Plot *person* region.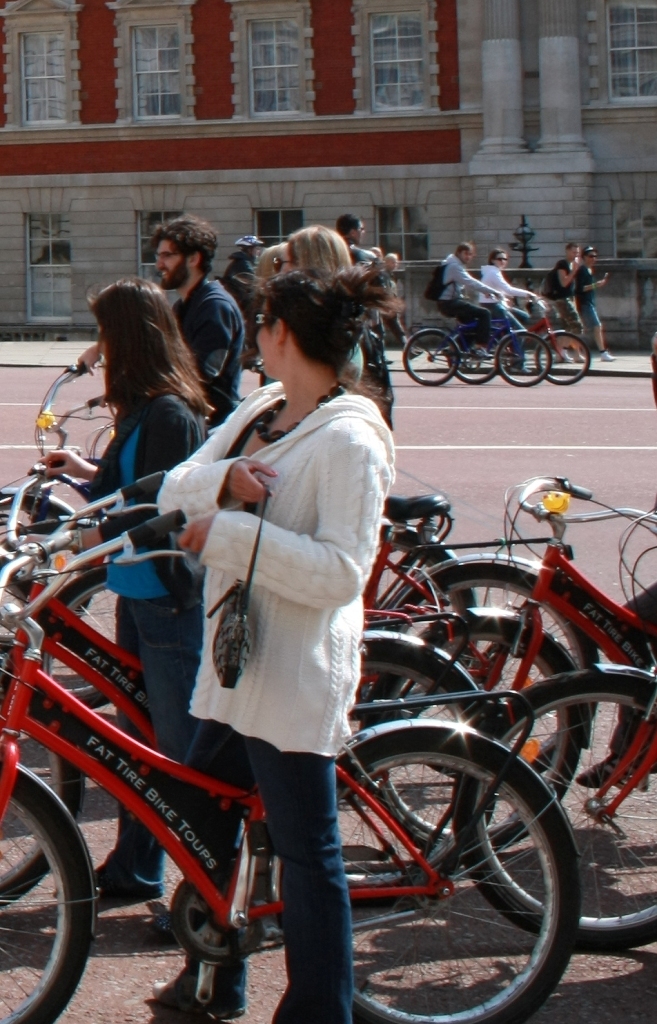
Plotted at box(578, 324, 656, 794).
